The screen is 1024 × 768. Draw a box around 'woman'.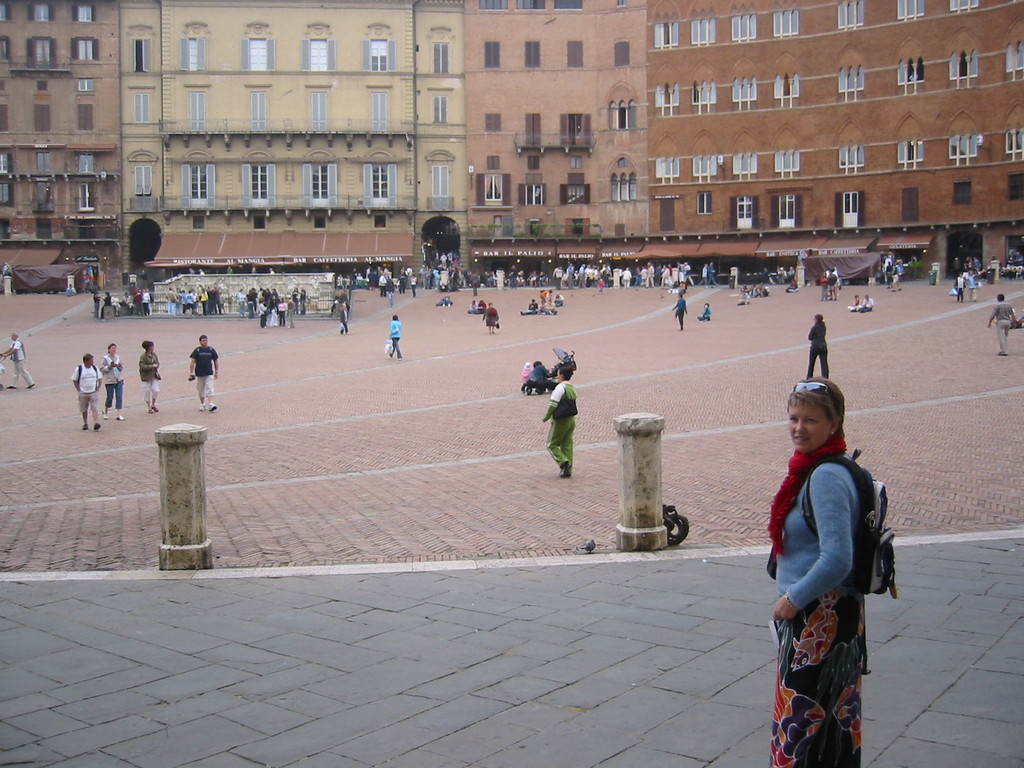
detection(138, 337, 161, 418).
